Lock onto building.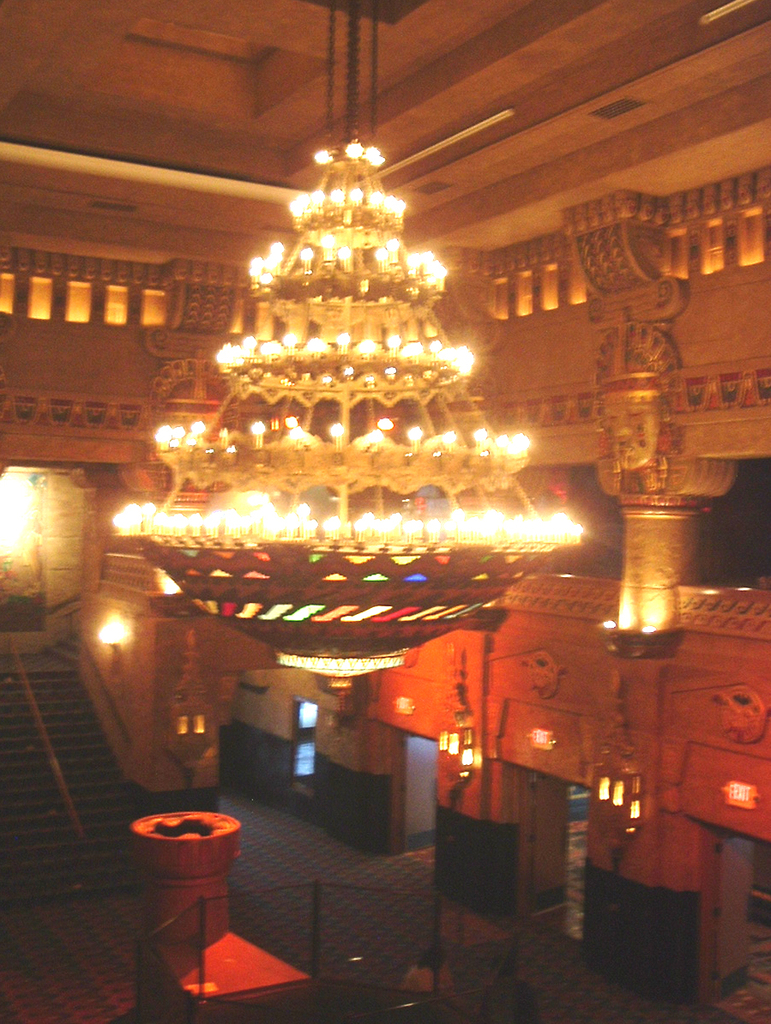
Locked: {"x1": 0, "y1": 0, "x2": 770, "y2": 1023}.
